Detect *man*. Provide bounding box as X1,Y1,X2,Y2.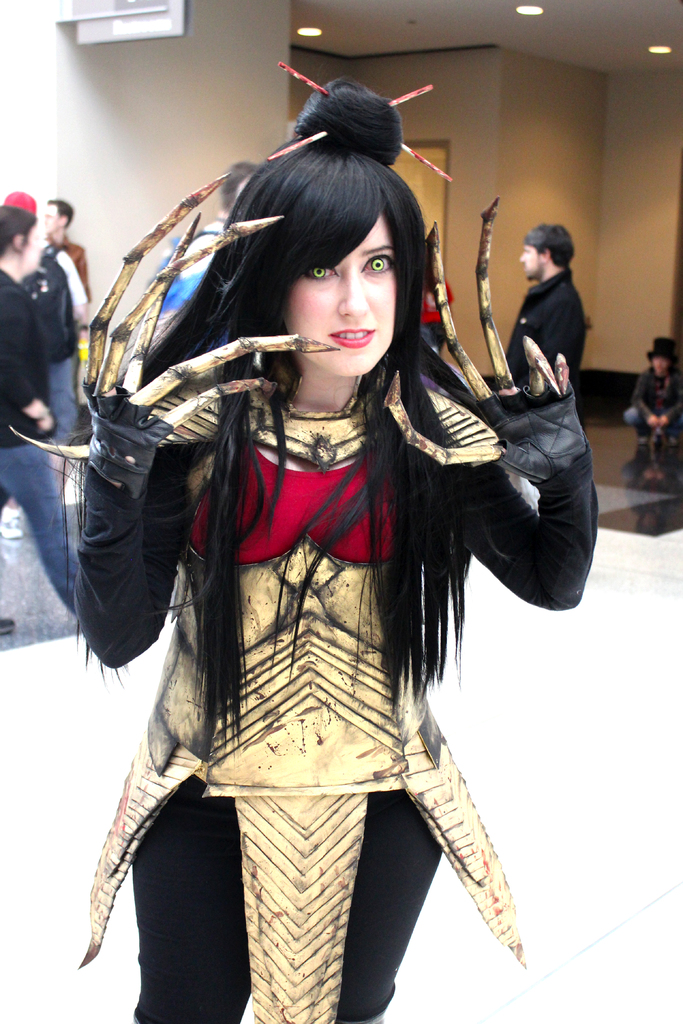
498,204,607,408.
